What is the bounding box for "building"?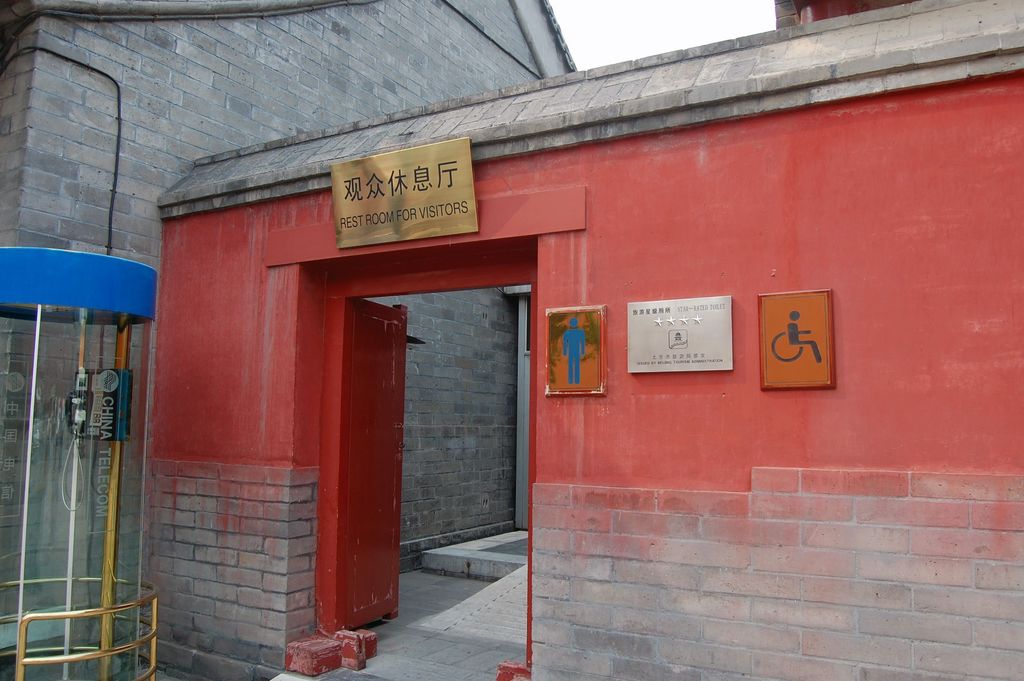
<region>153, 0, 1023, 680</region>.
